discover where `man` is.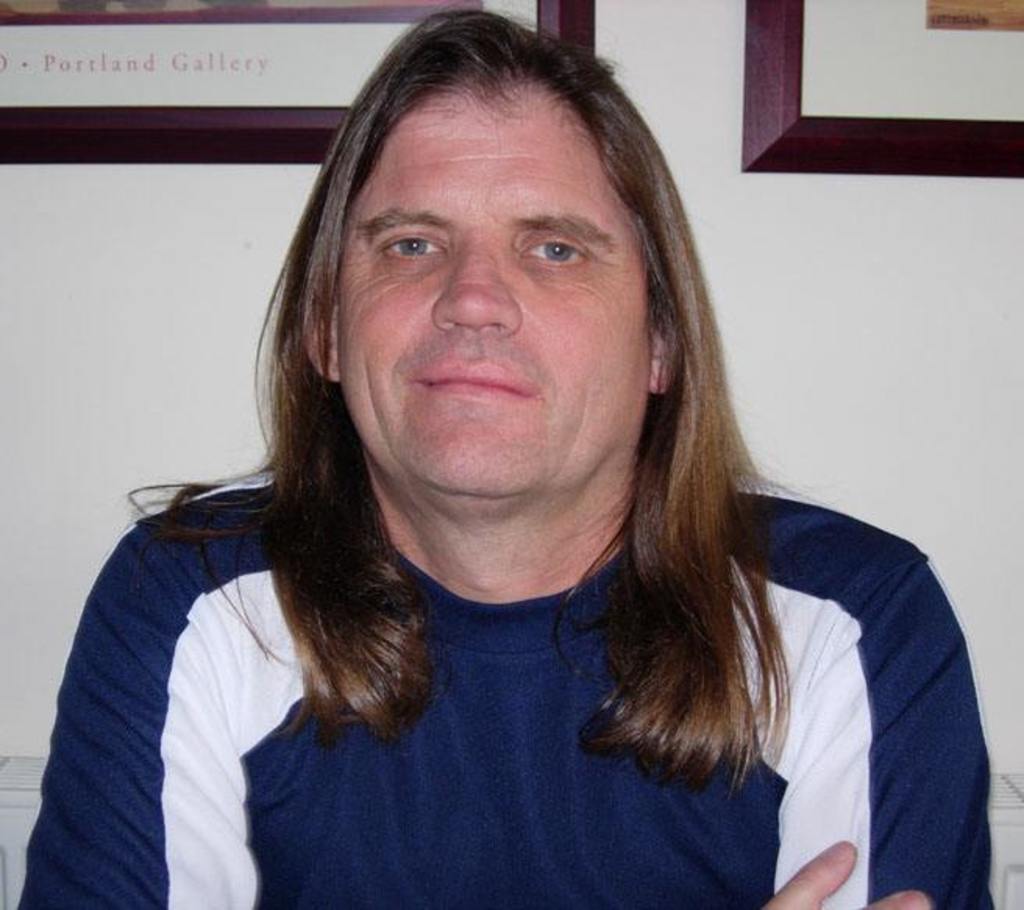
Discovered at crop(37, 0, 948, 874).
